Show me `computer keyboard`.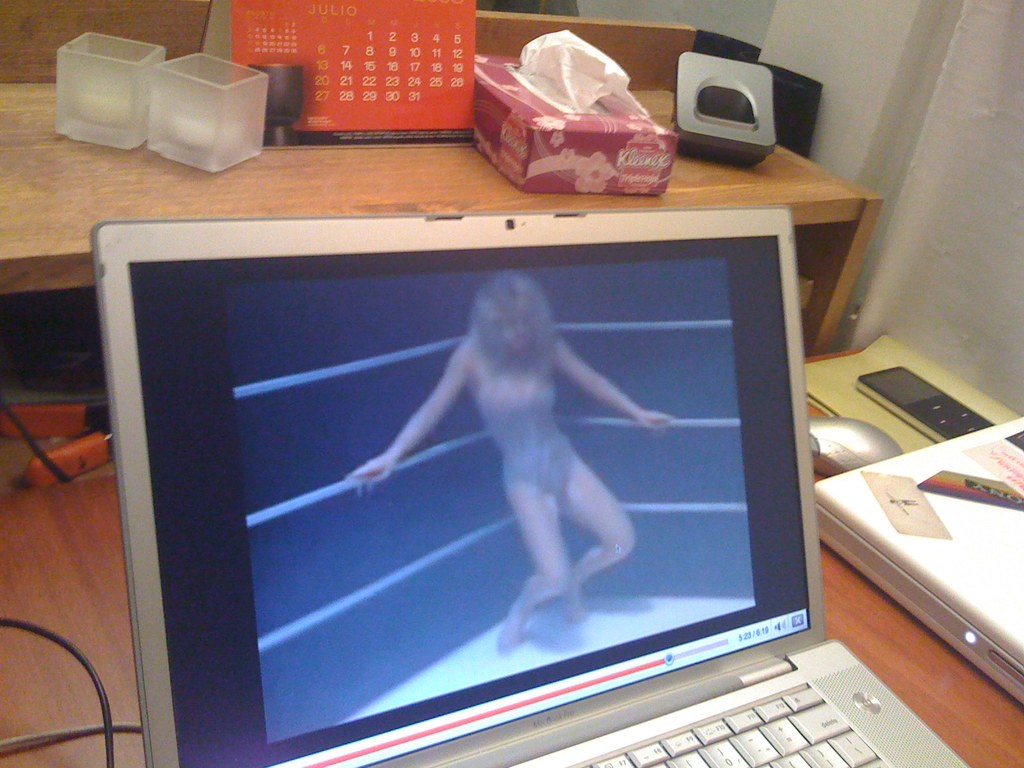
`computer keyboard` is here: [567,684,895,767].
